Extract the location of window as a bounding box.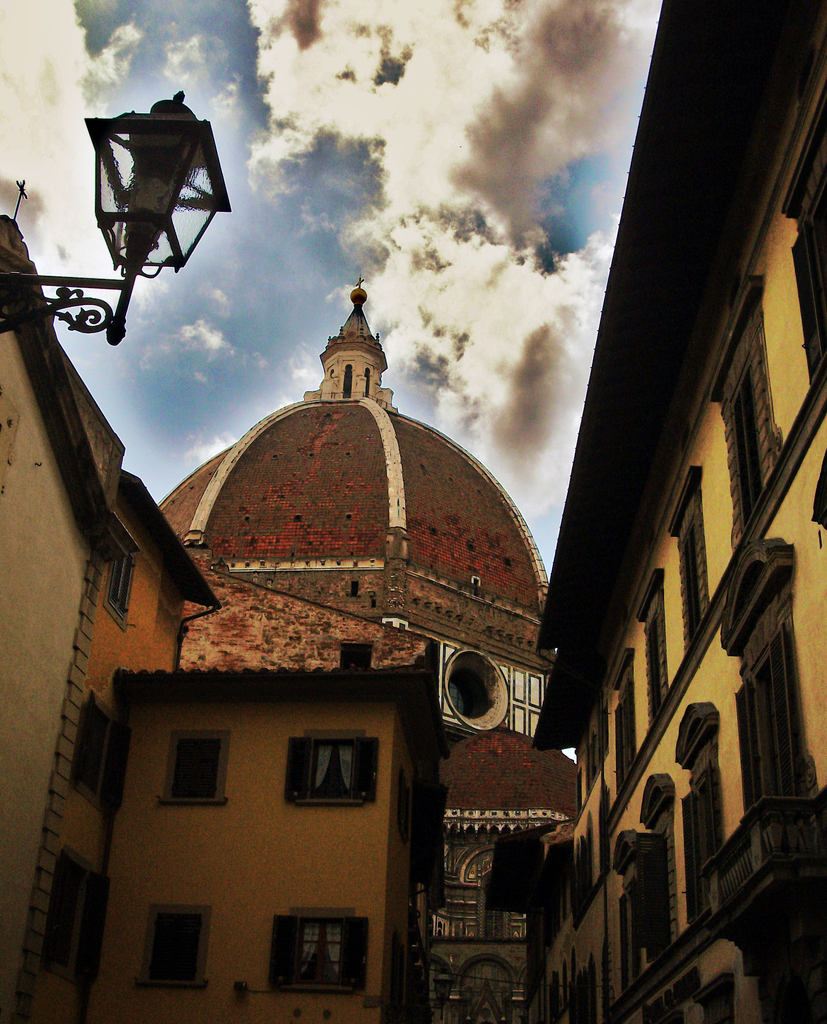
x1=140, y1=904, x2=214, y2=993.
